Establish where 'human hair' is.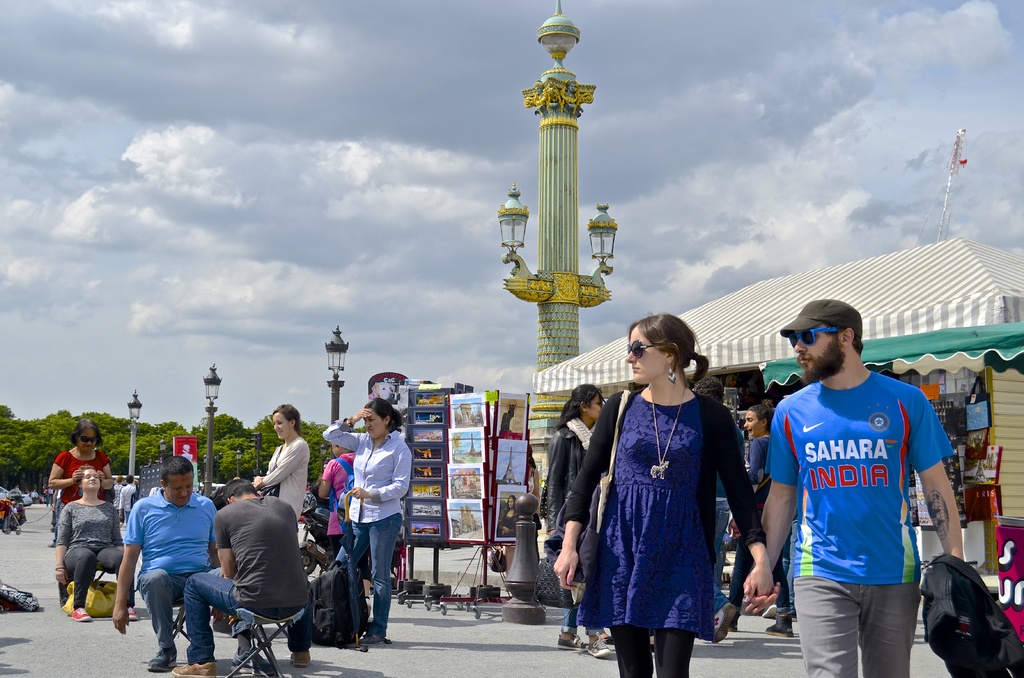
Established at 362:394:401:436.
